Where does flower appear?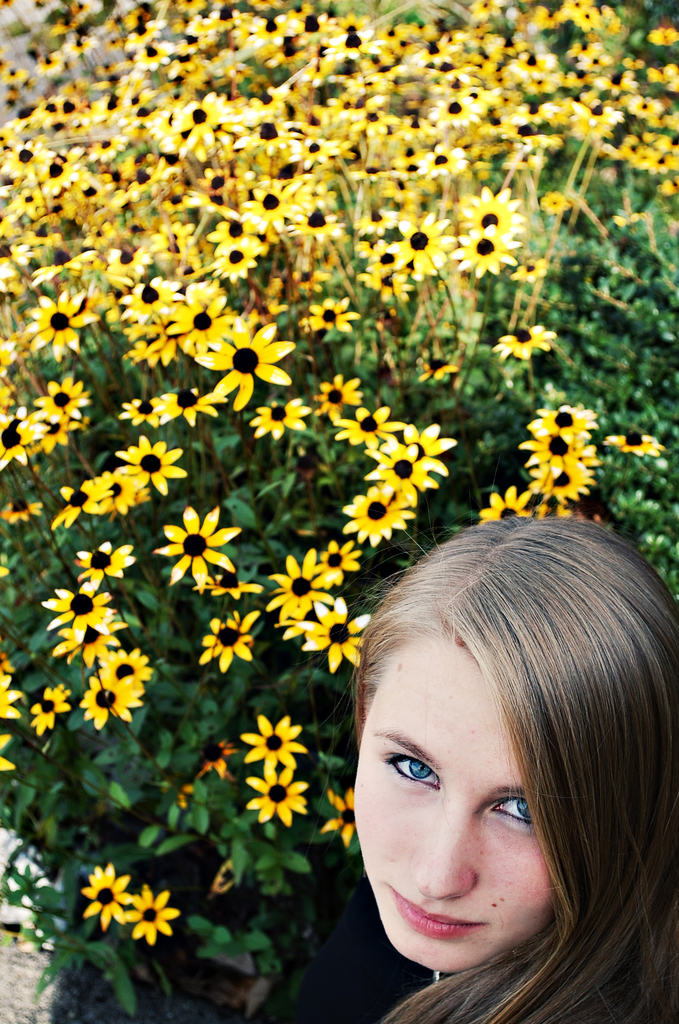
Appears at (263,547,329,625).
